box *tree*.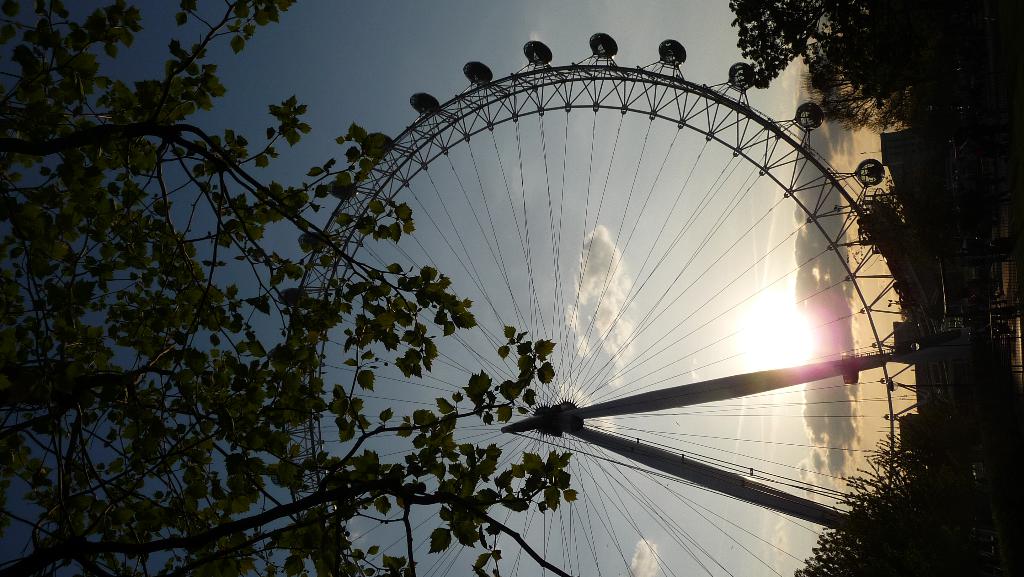
<box>0,0,578,576</box>.
